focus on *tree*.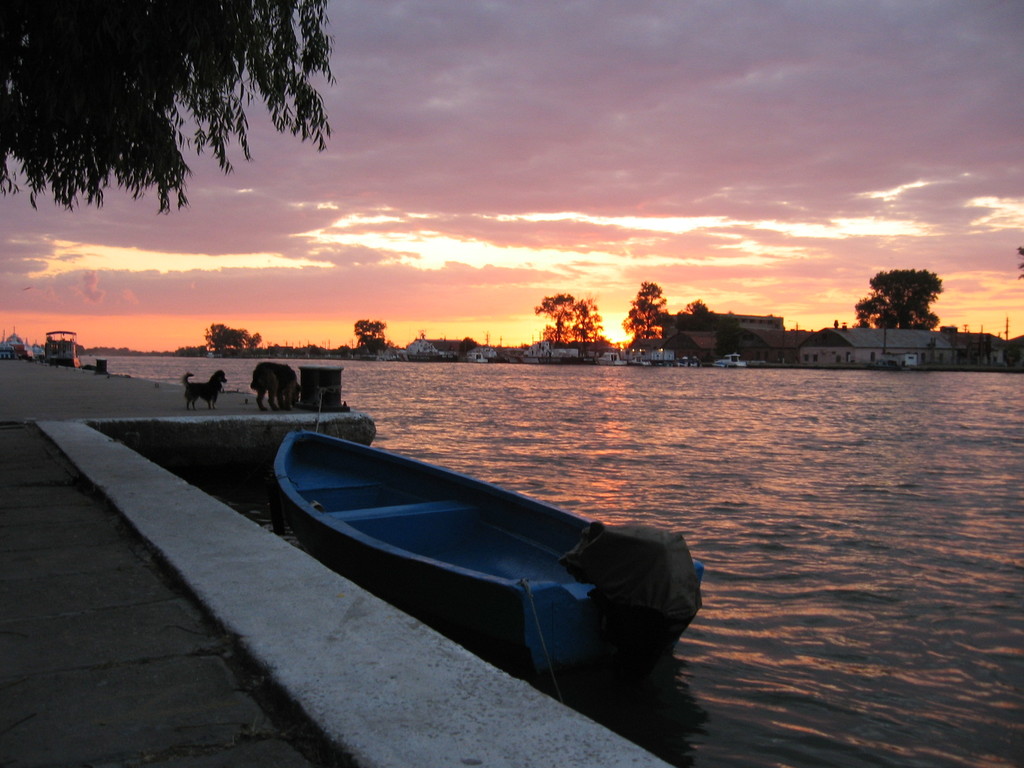
Focused at (530,291,577,346).
